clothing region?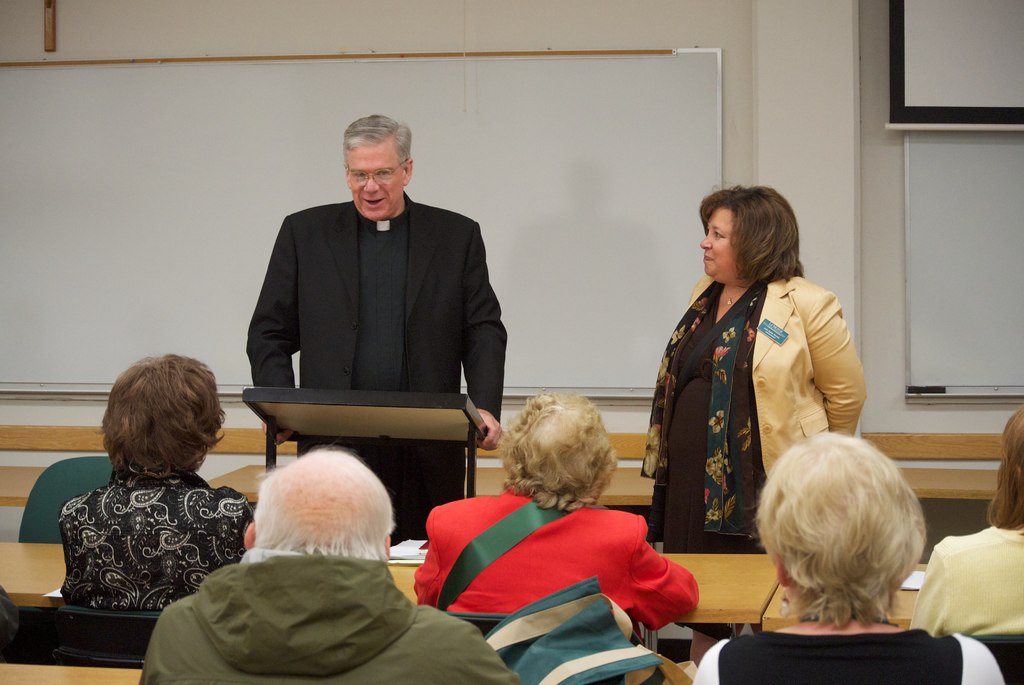
Rect(401, 472, 715, 645)
